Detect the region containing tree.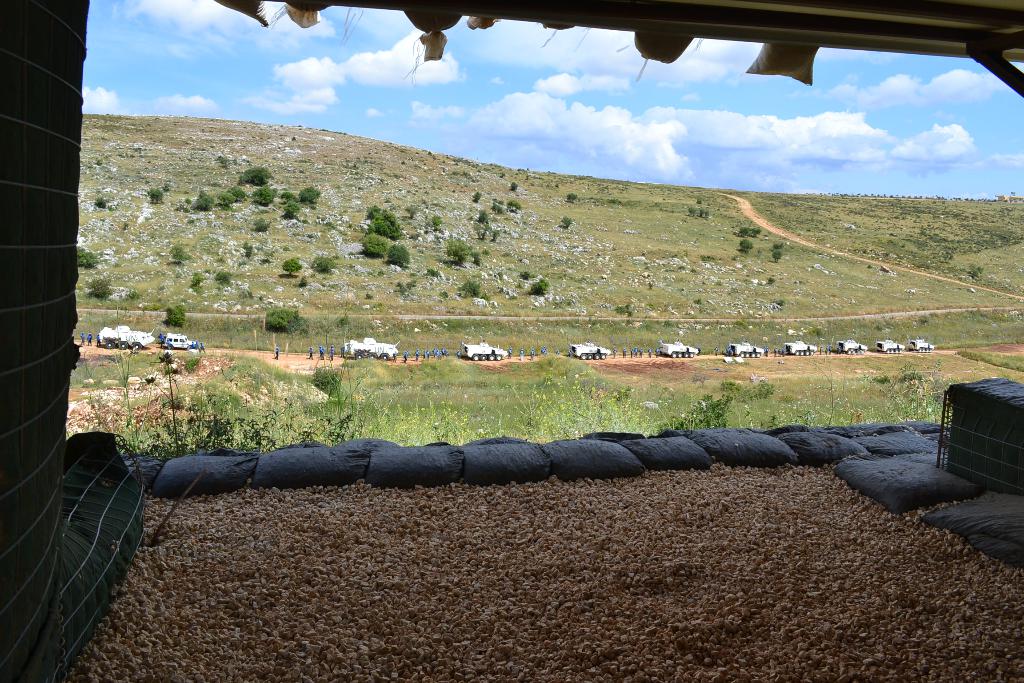
bbox(214, 268, 232, 284).
